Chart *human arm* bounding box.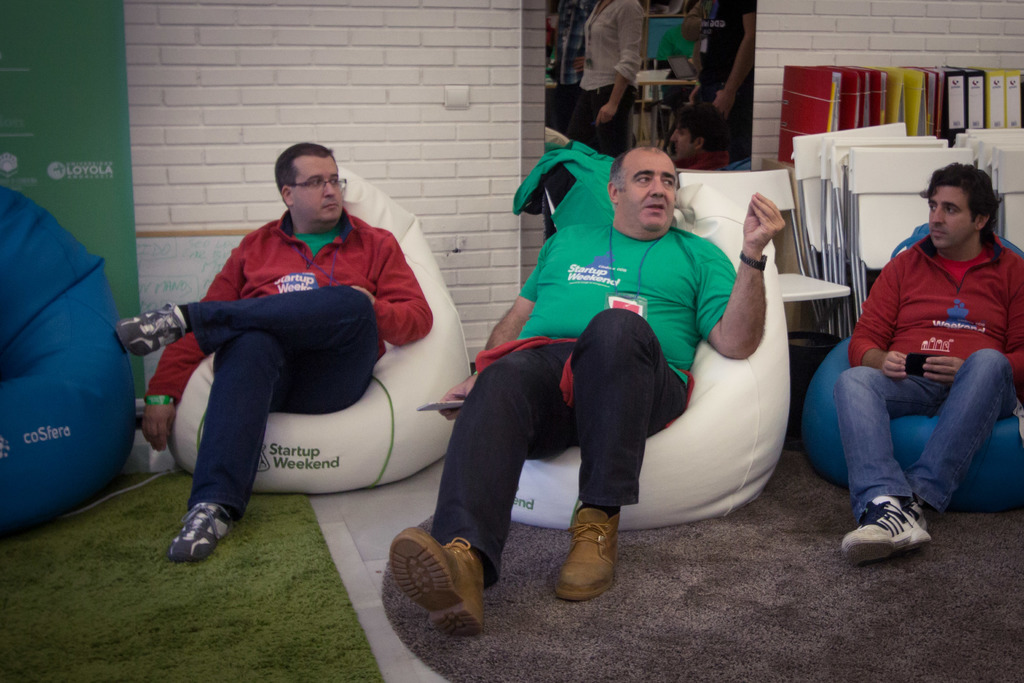
Charted: select_region(845, 261, 912, 381).
